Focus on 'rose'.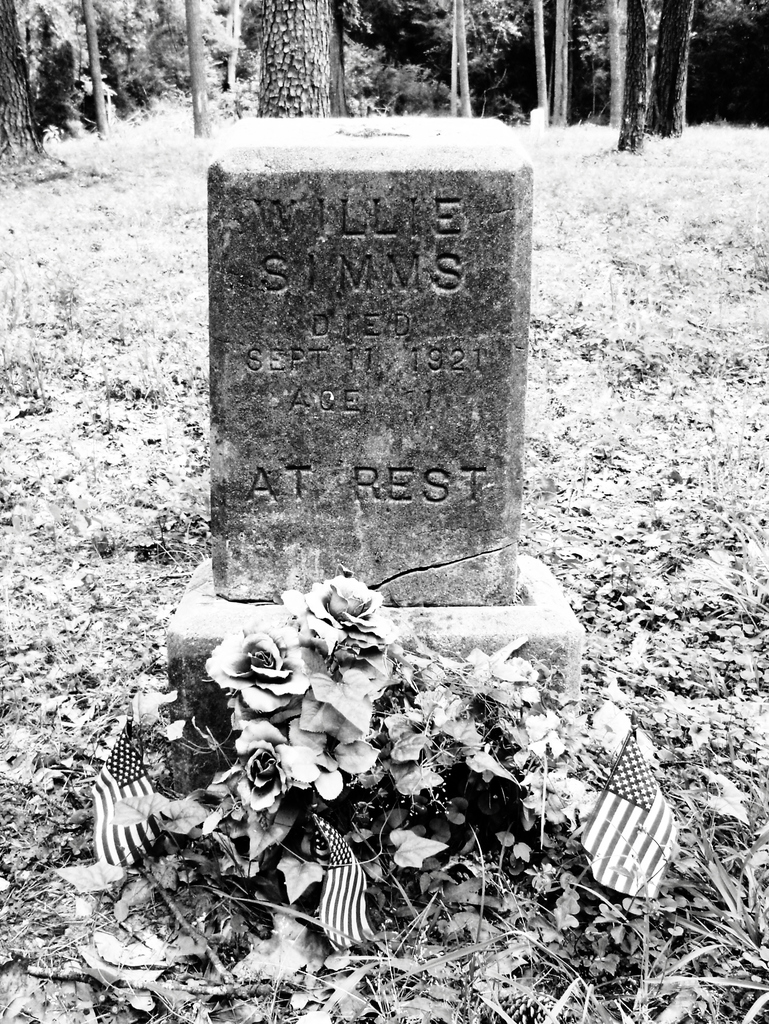
Focused at bbox=(279, 572, 403, 656).
